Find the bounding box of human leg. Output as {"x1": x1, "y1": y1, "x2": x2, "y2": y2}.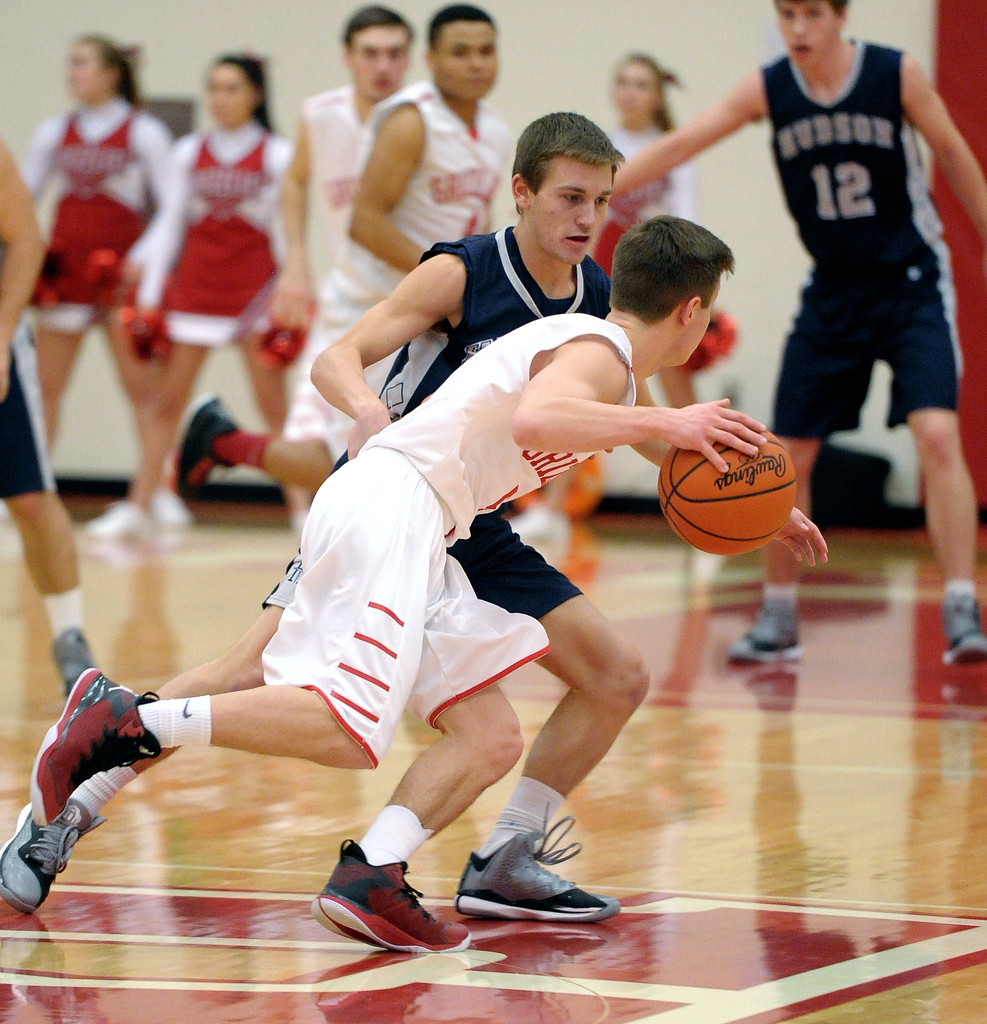
{"x1": 881, "y1": 278, "x2": 986, "y2": 662}.
